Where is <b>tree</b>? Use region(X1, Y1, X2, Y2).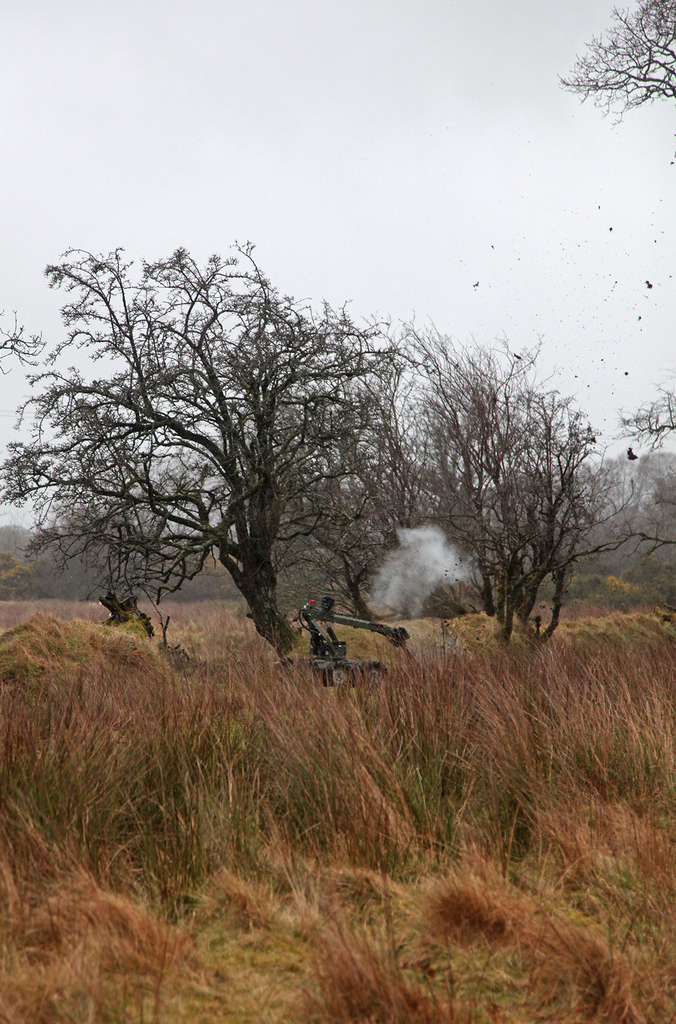
region(42, 209, 431, 692).
